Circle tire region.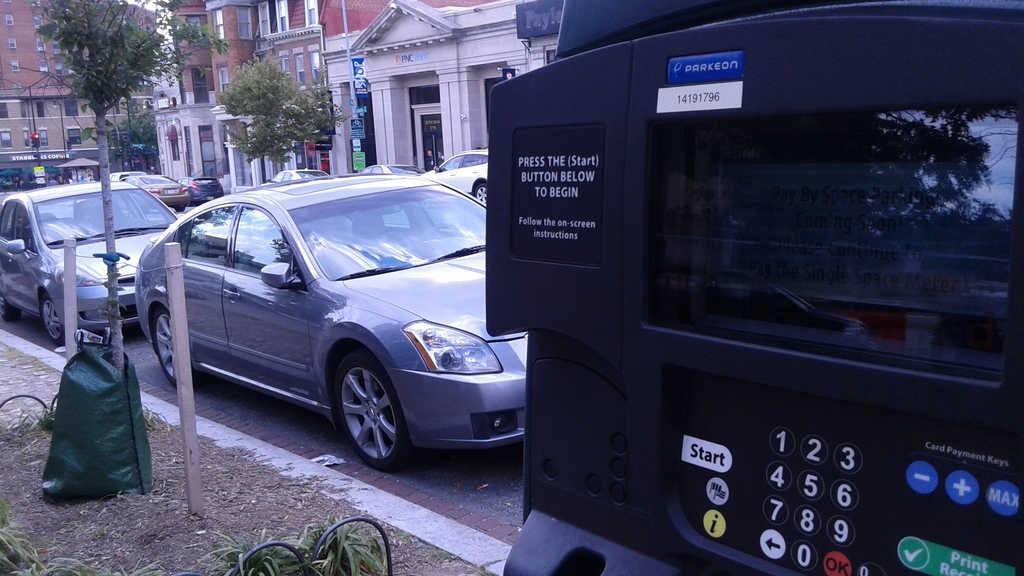
Region: [x1=0, y1=294, x2=20, y2=326].
